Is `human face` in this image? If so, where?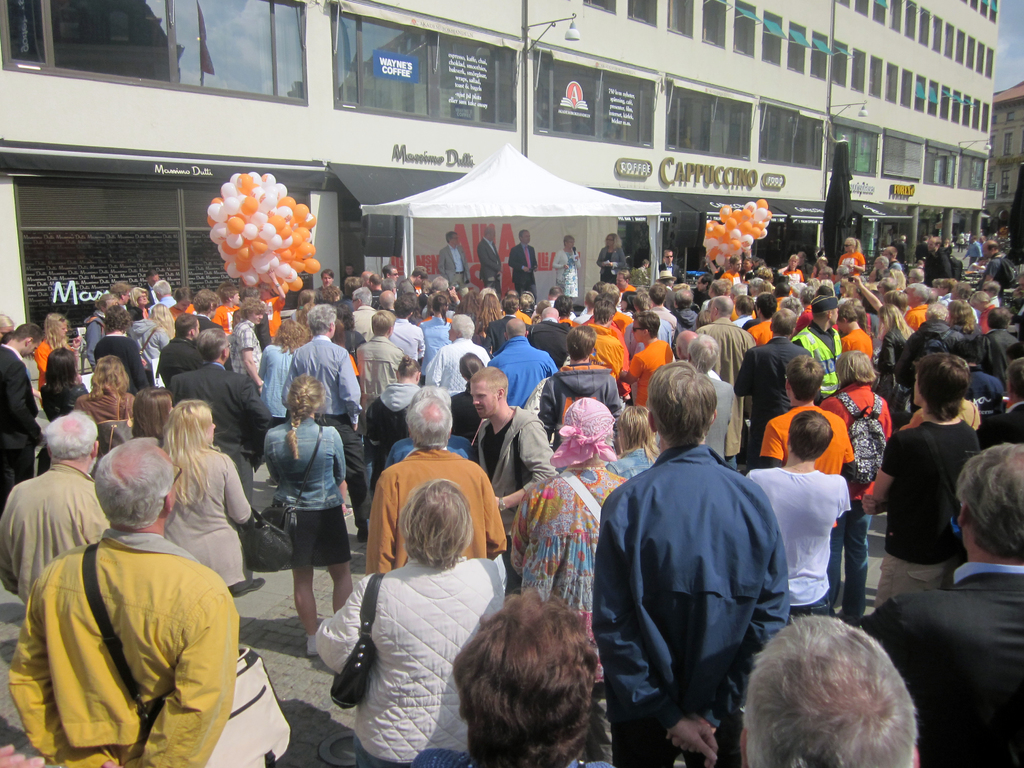
Yes, at {"x1": 832, "y1": 310, "x2": 835, "y2": 323}.
